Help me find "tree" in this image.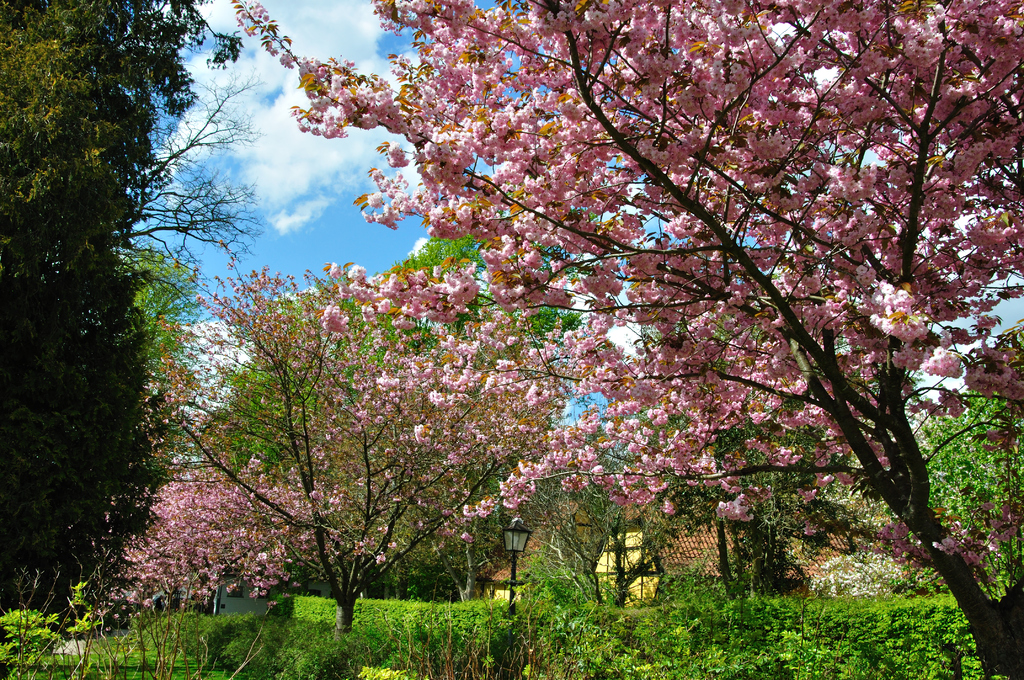
Found it: BBox(915, 327, 1023, 679).
